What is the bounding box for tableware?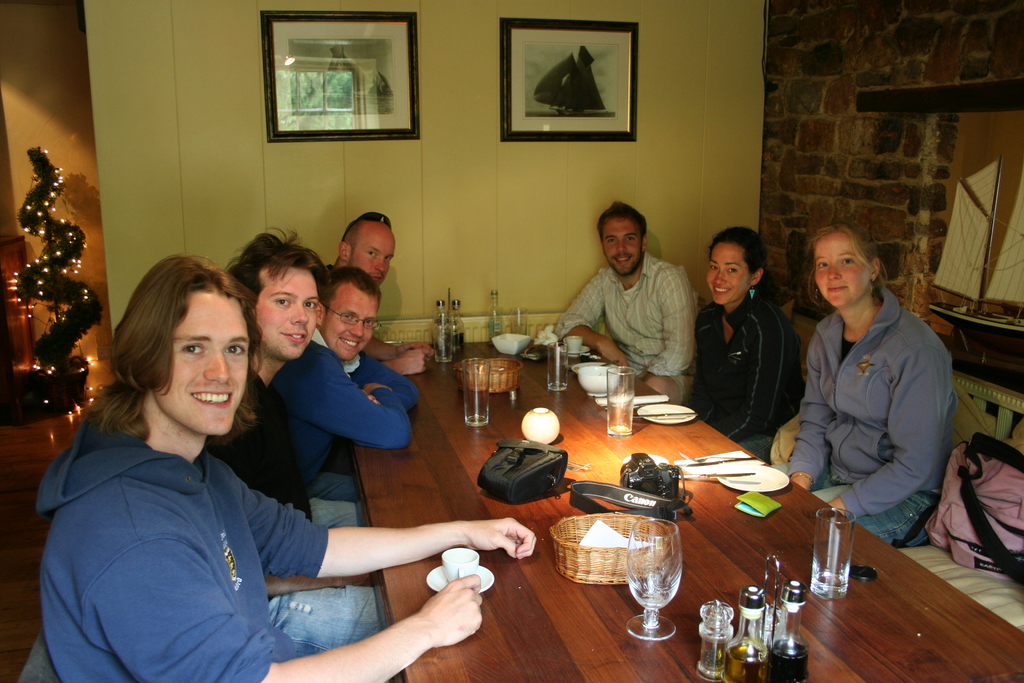
605,366,634,434.
